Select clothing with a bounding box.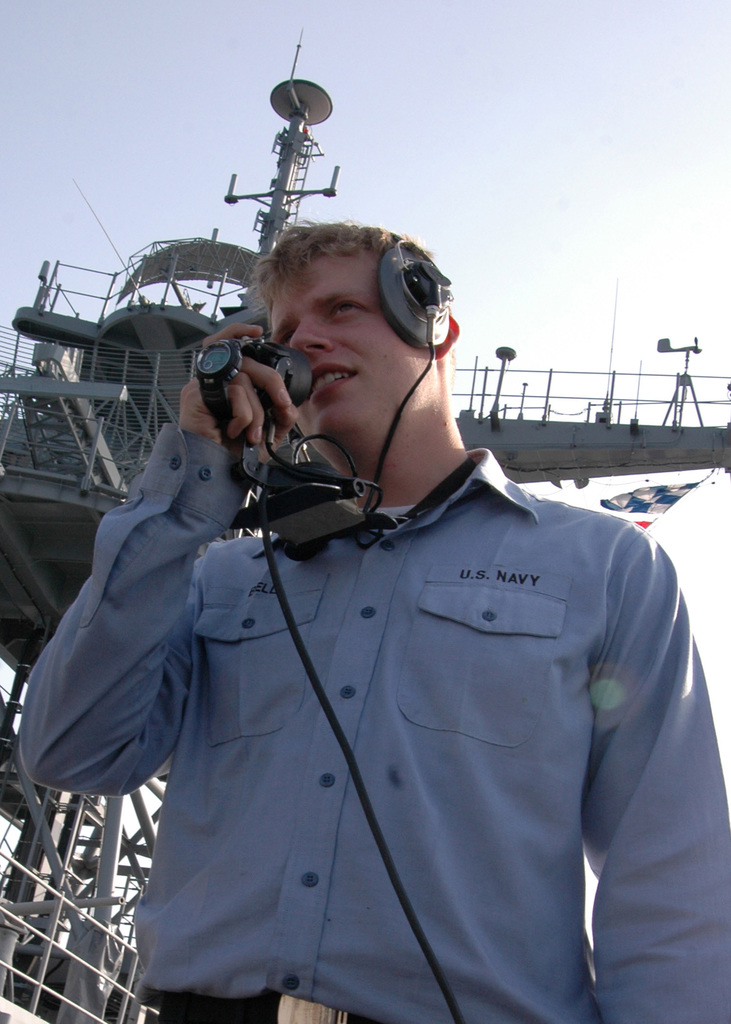
x1=66 y1=350 x2=709 y2=1009.
